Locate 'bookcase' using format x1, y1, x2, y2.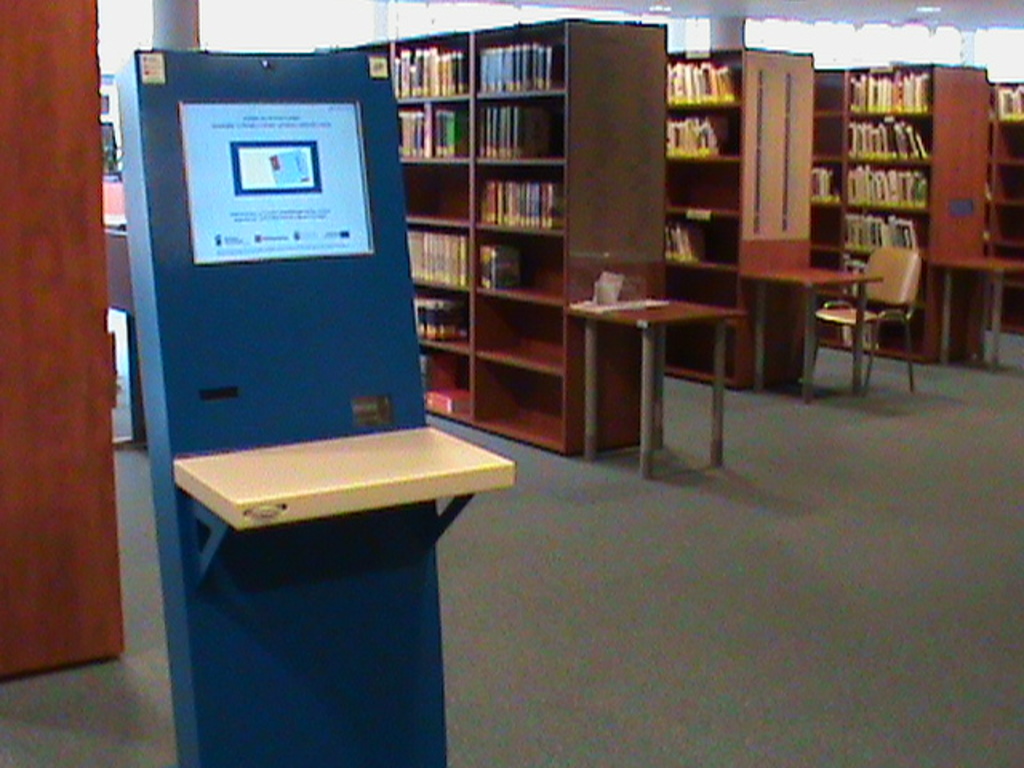
990, 77, 1022, 334.
